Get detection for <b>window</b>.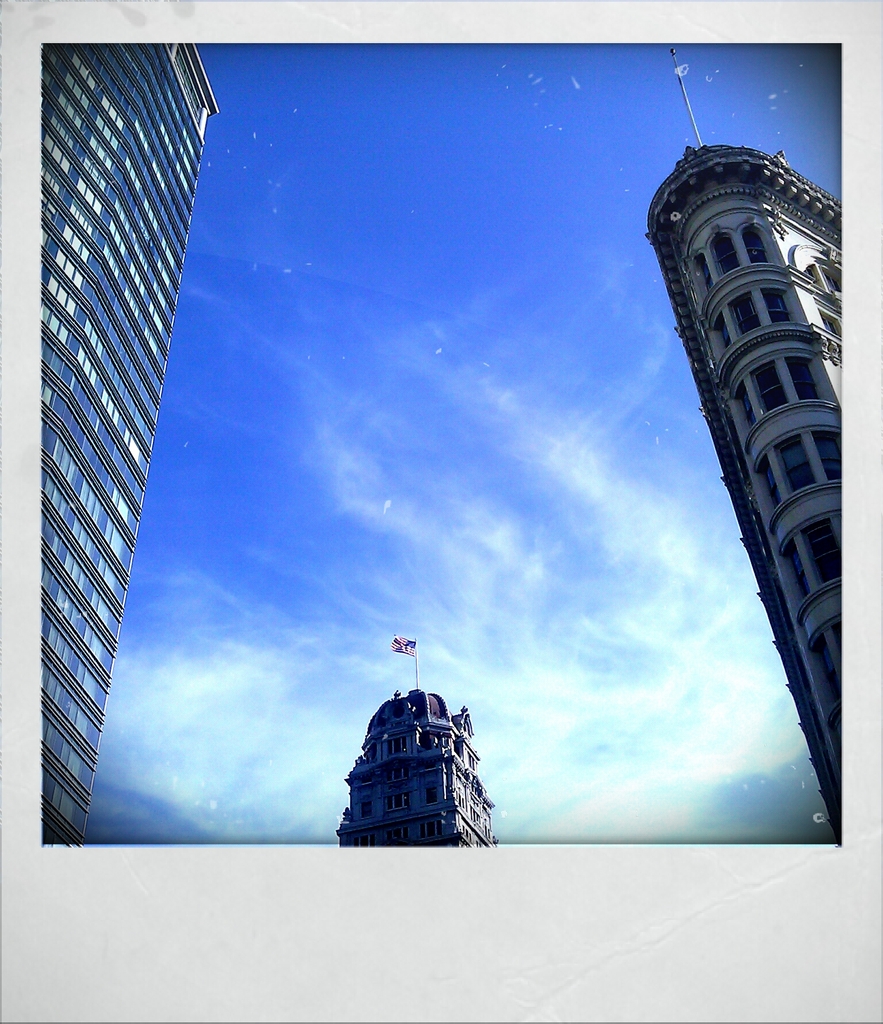
Detection: [798,518,837,586].
